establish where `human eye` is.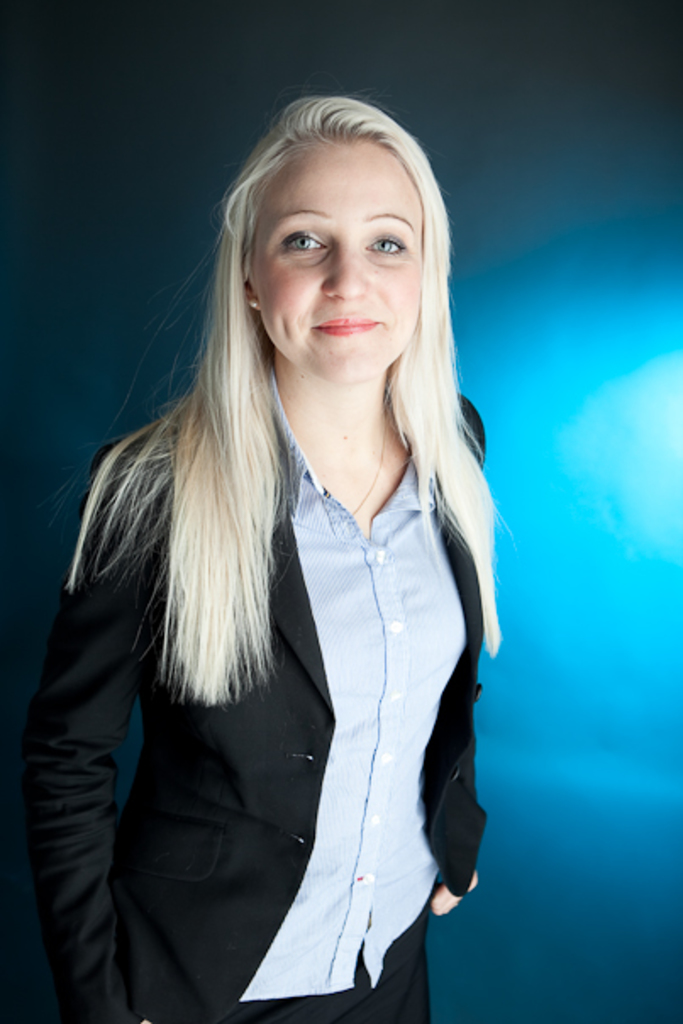
Established at x1=363, y1=227, x2=410, y2=261.
